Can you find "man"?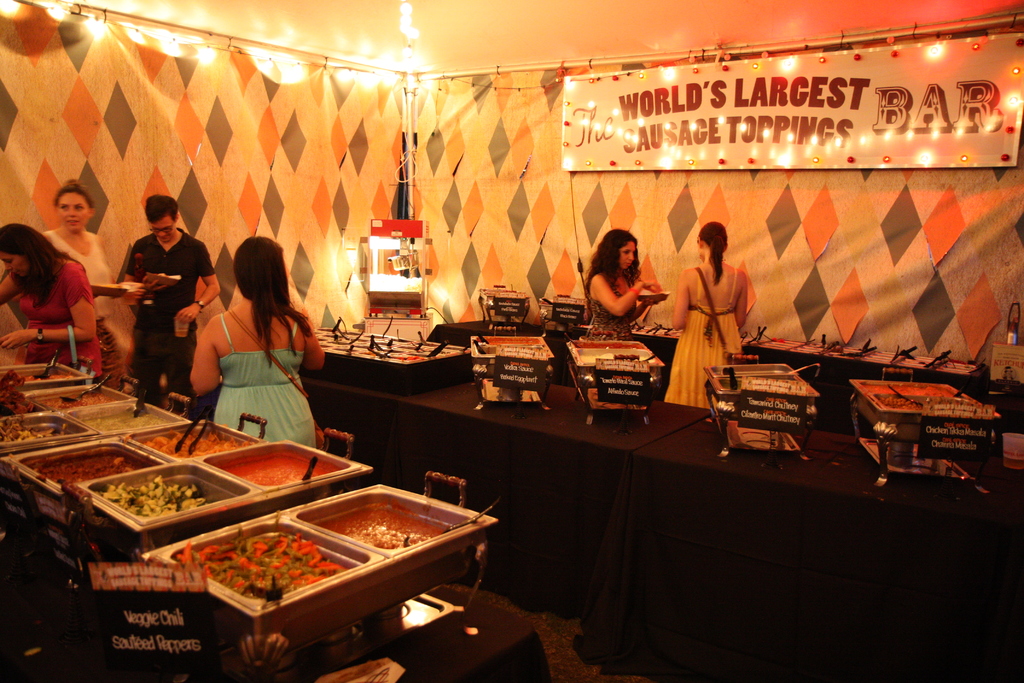
Yes, bounding box: bbox=[101, 183, 201, 398].
